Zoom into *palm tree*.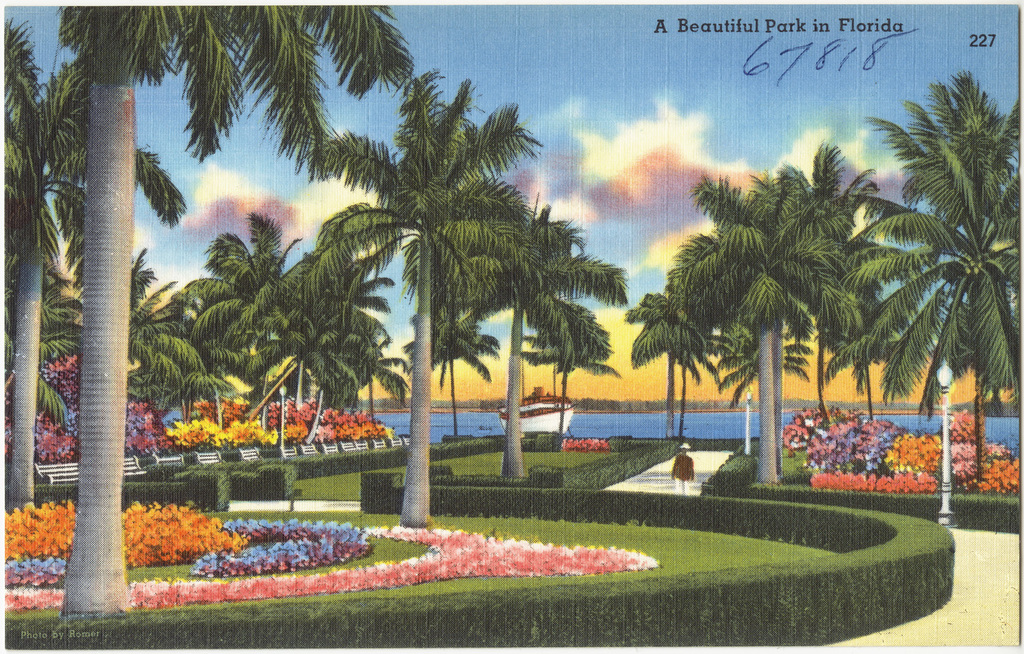
Zoom target: (201, 230, 334, 452).
